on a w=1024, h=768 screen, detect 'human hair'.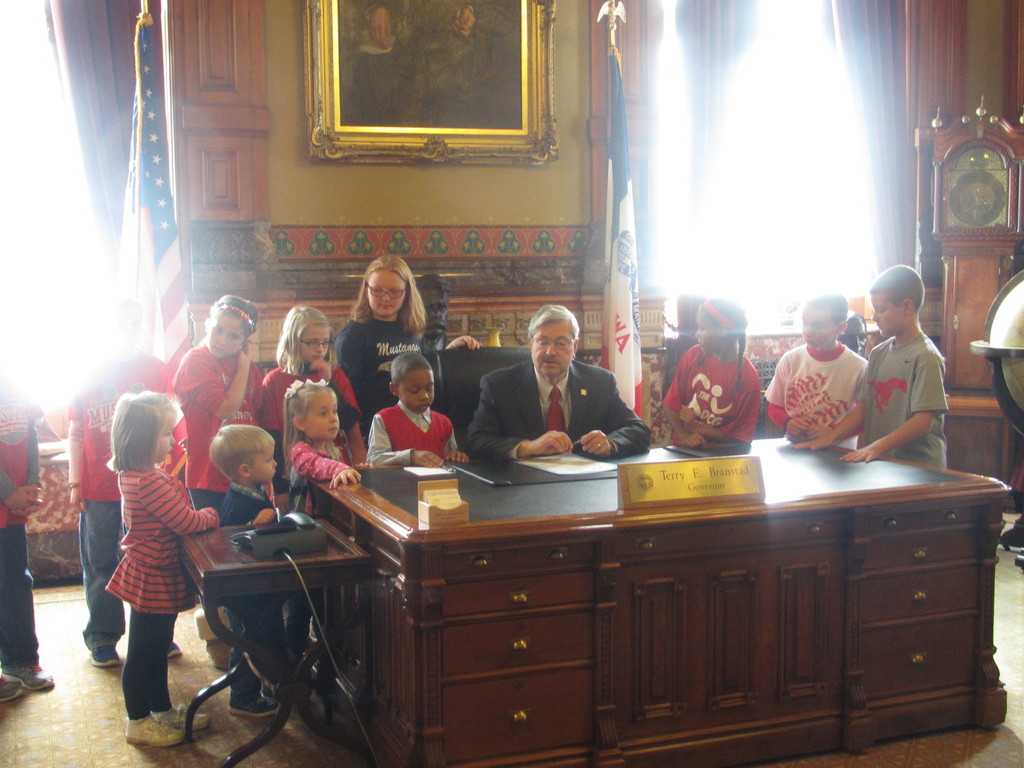
x1=390 y1=353 x2=431 y2=385.
